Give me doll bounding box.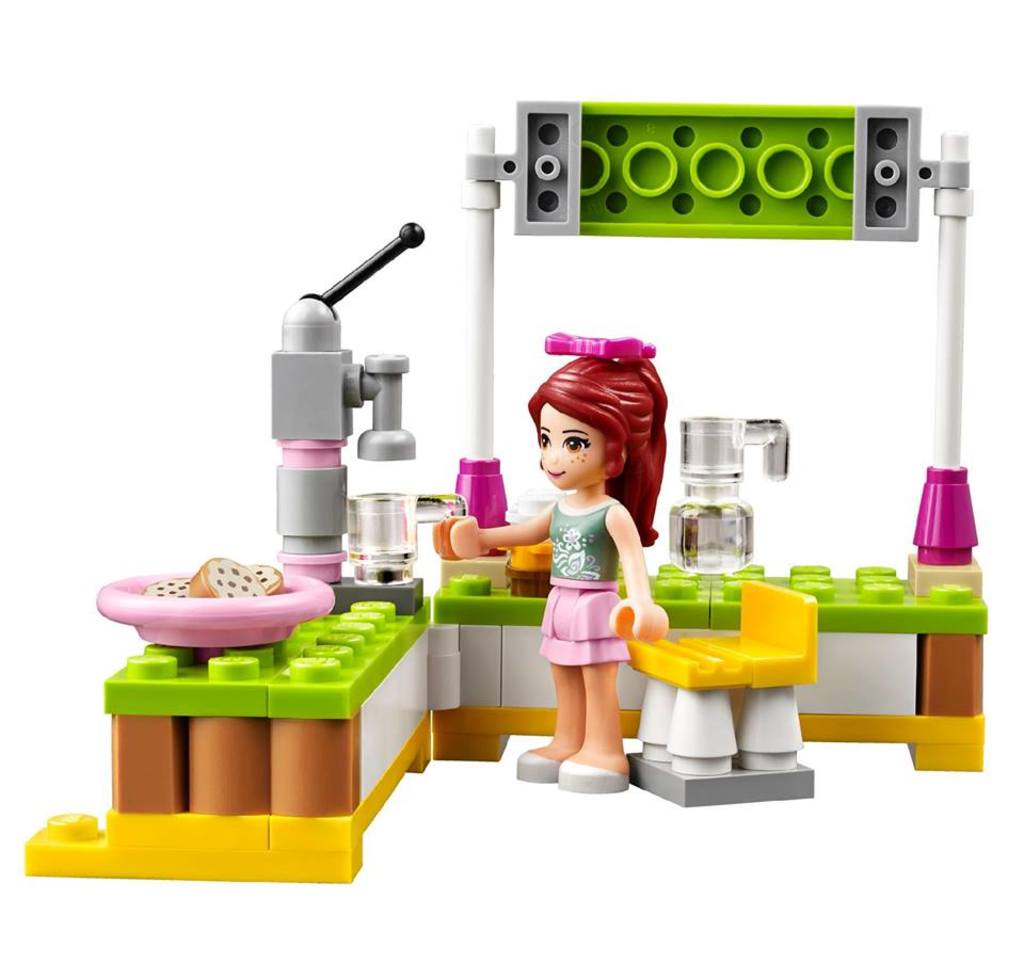
locate(491, 343, 684, 789).
